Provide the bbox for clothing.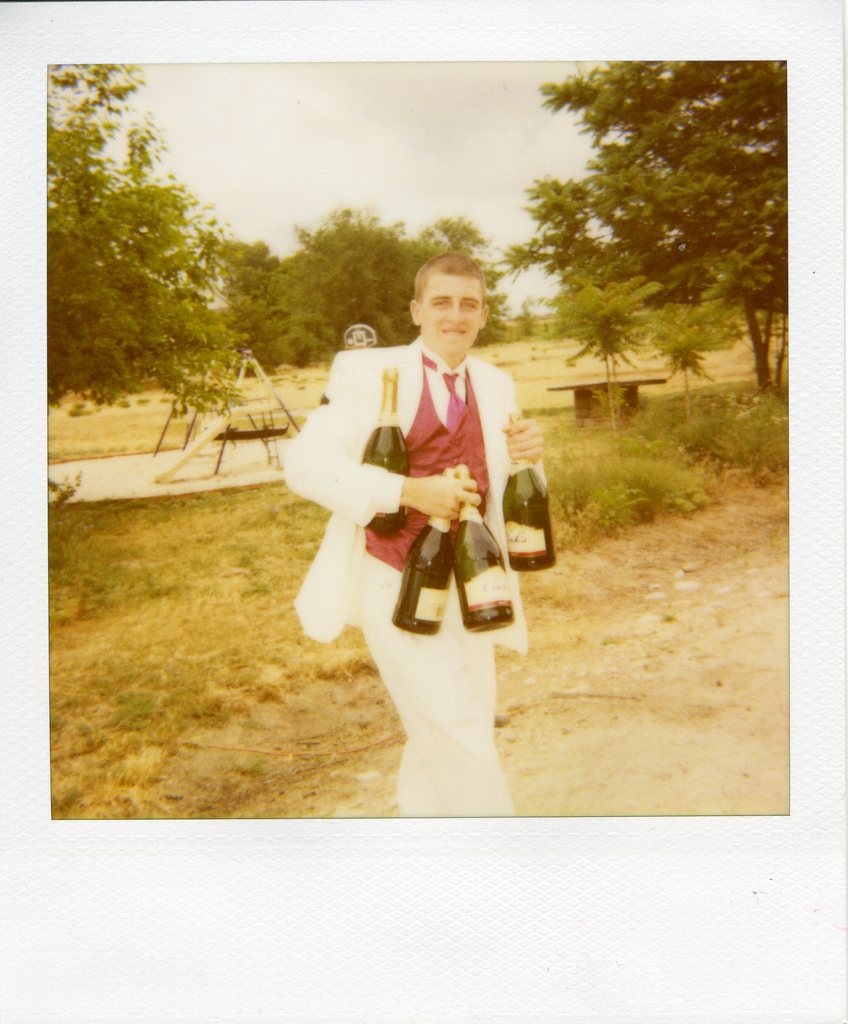
321, 316, 532, 675.
